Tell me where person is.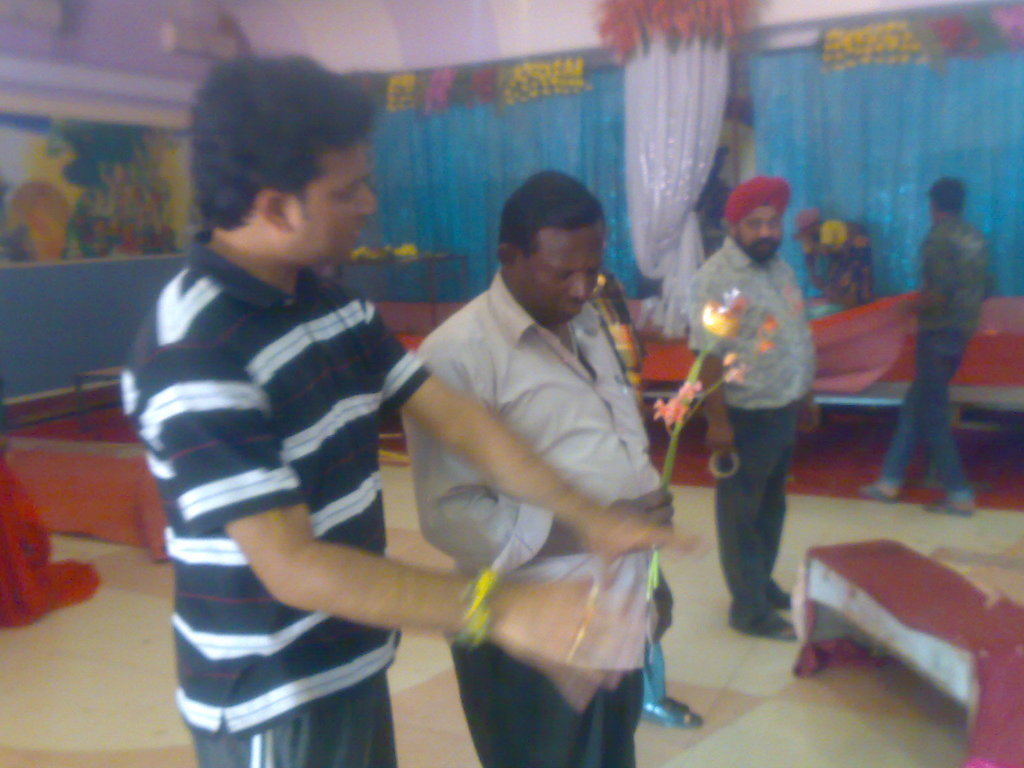
person is at (794, 209, 874, 310).
